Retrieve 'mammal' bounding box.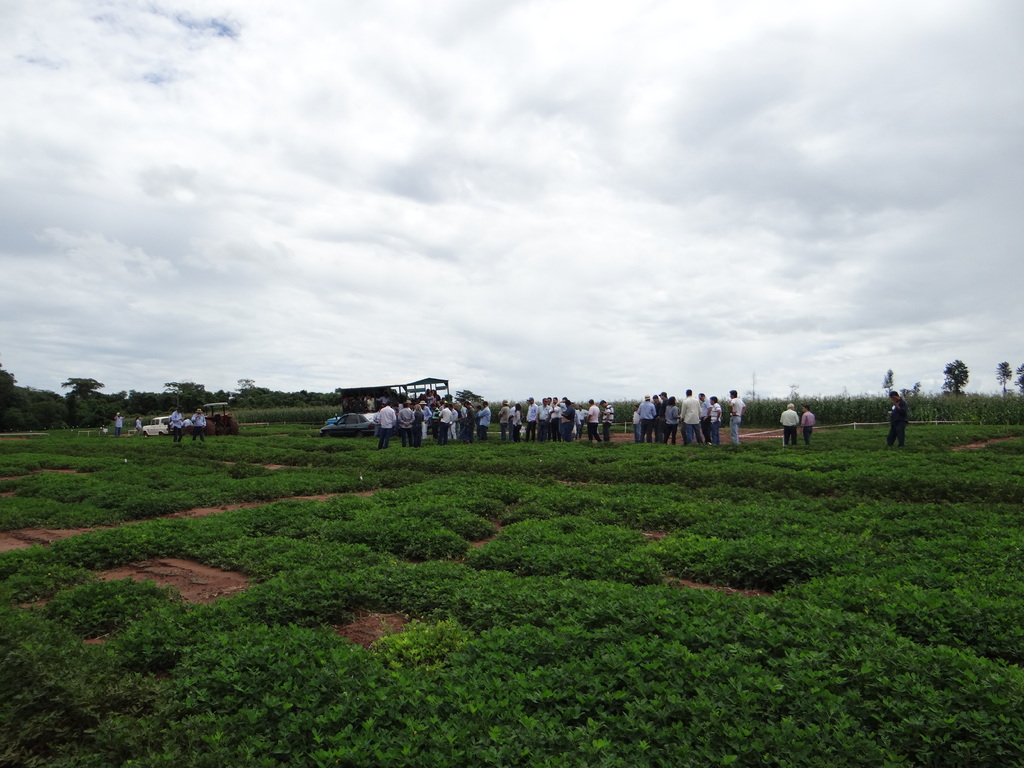
Bounding box: <region>112, 412, 123, 434</region>.
